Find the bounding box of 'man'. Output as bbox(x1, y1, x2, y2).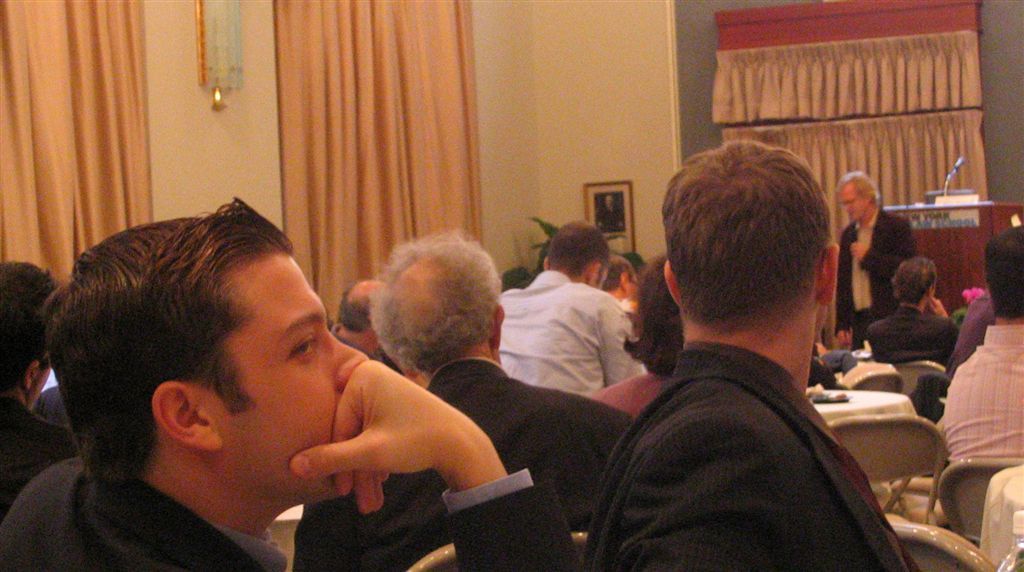
bbox(930, 218, 1023, 463).
